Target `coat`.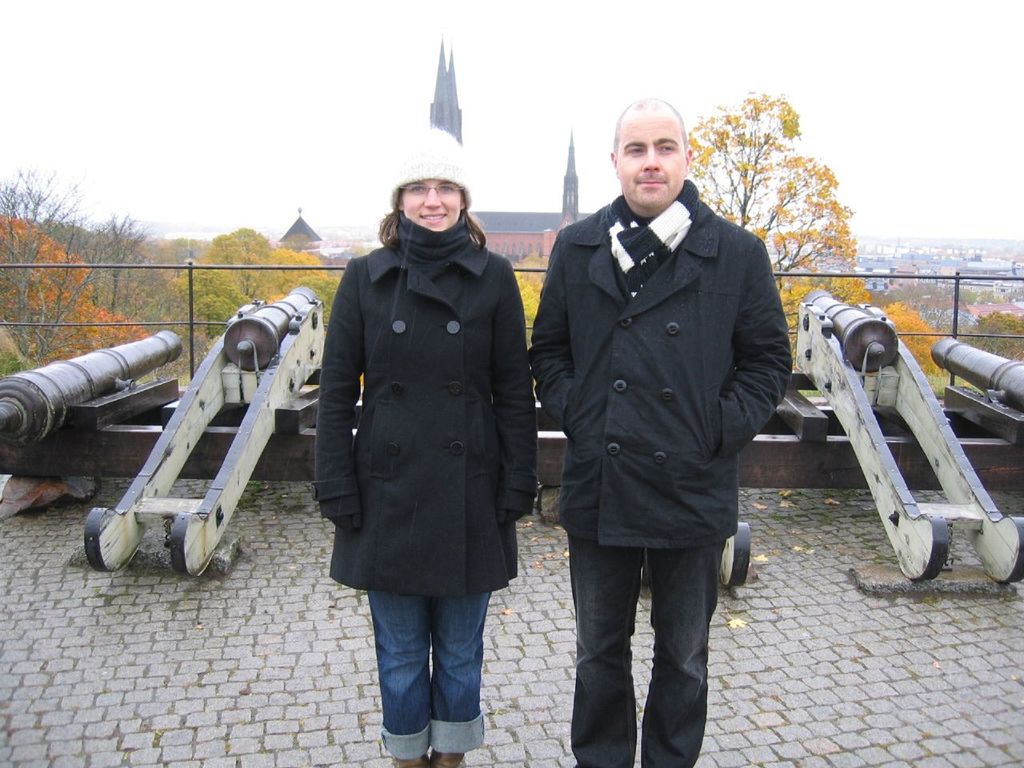
Target region: box=[529, 182, 791, 550].
